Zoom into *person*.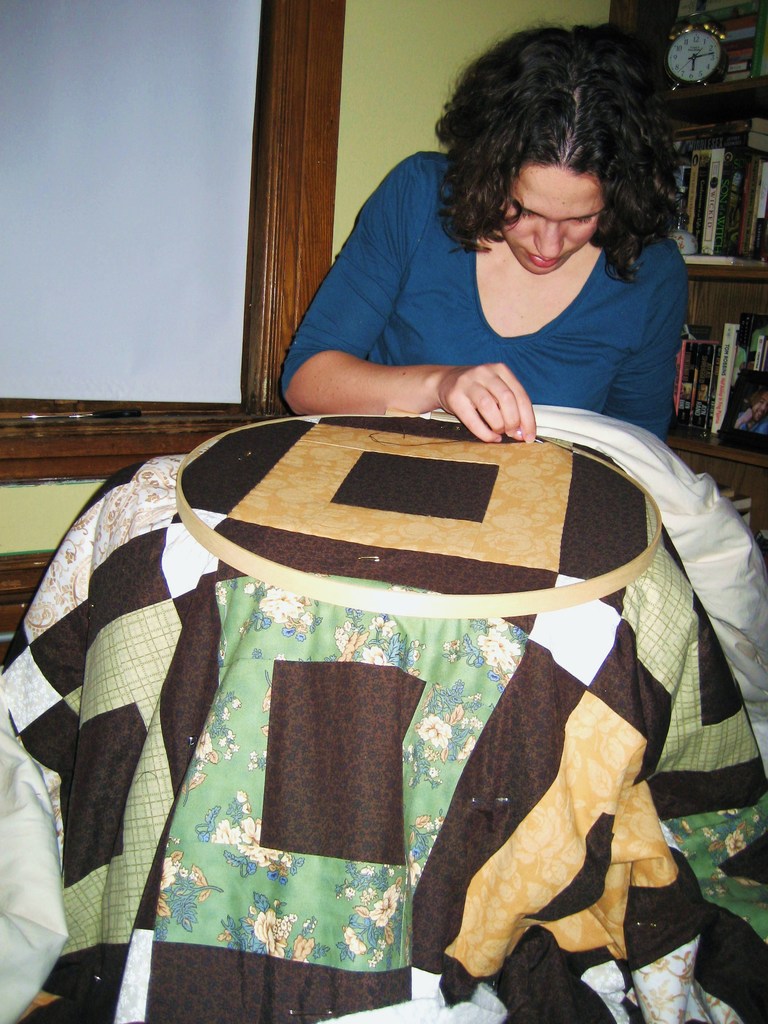
Zoom target: locate(256, 52, 736, 458).
